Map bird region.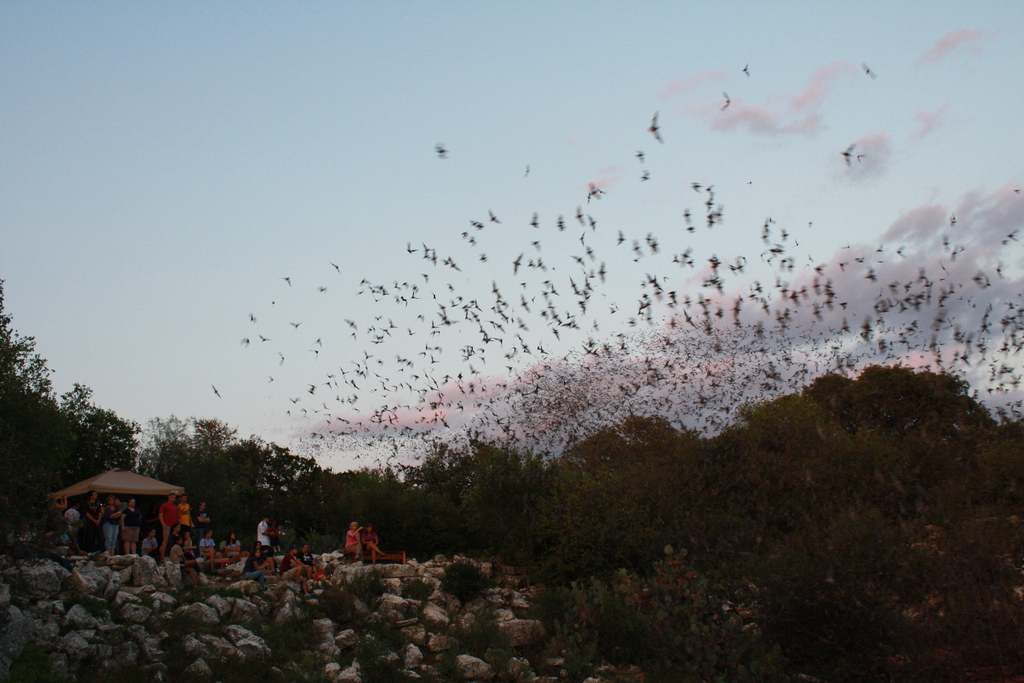
Mapped to (241,334,252,349).
